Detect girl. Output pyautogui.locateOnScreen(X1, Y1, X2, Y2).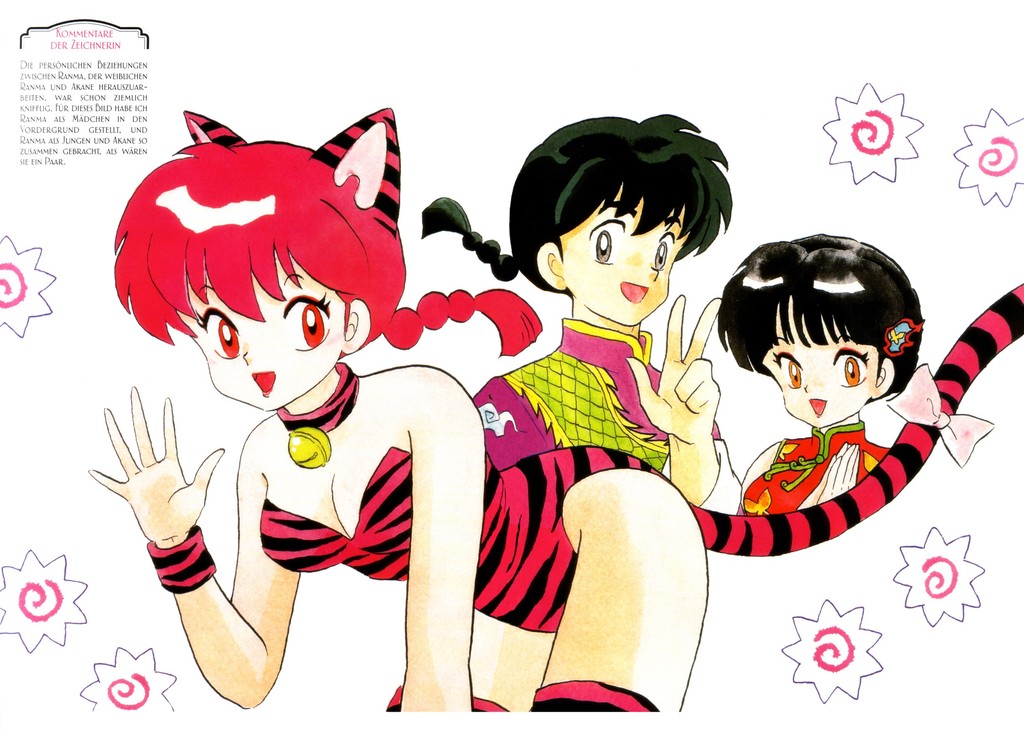
pyautogui.locateOnScreen(88, 119, 689, 730).
